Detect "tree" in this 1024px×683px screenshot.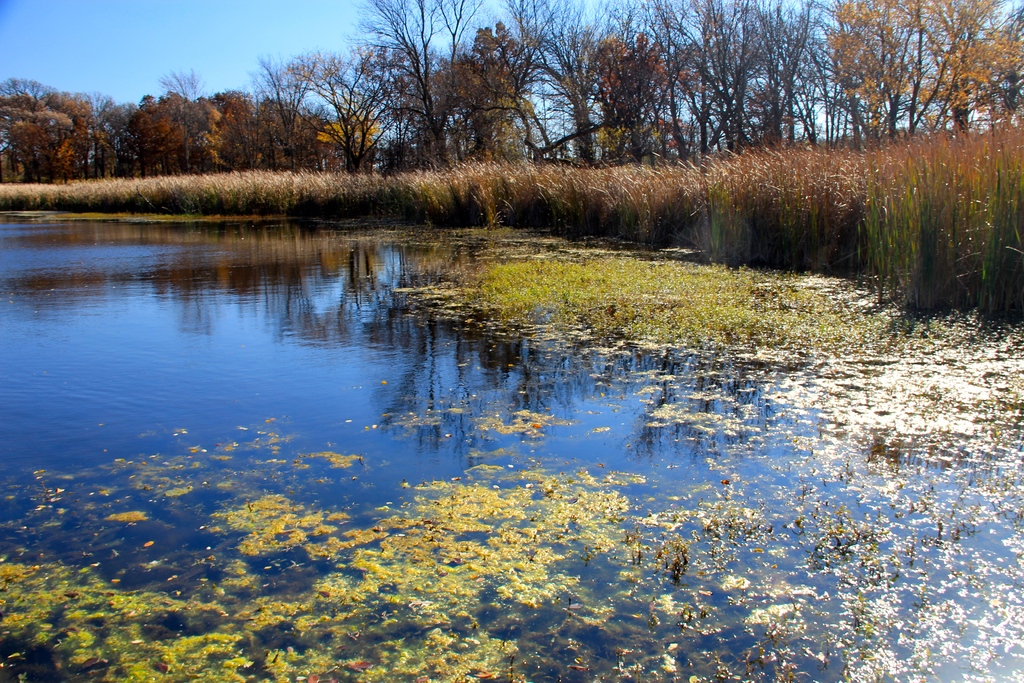
Detection: rect(347, 0, 481, 172).
